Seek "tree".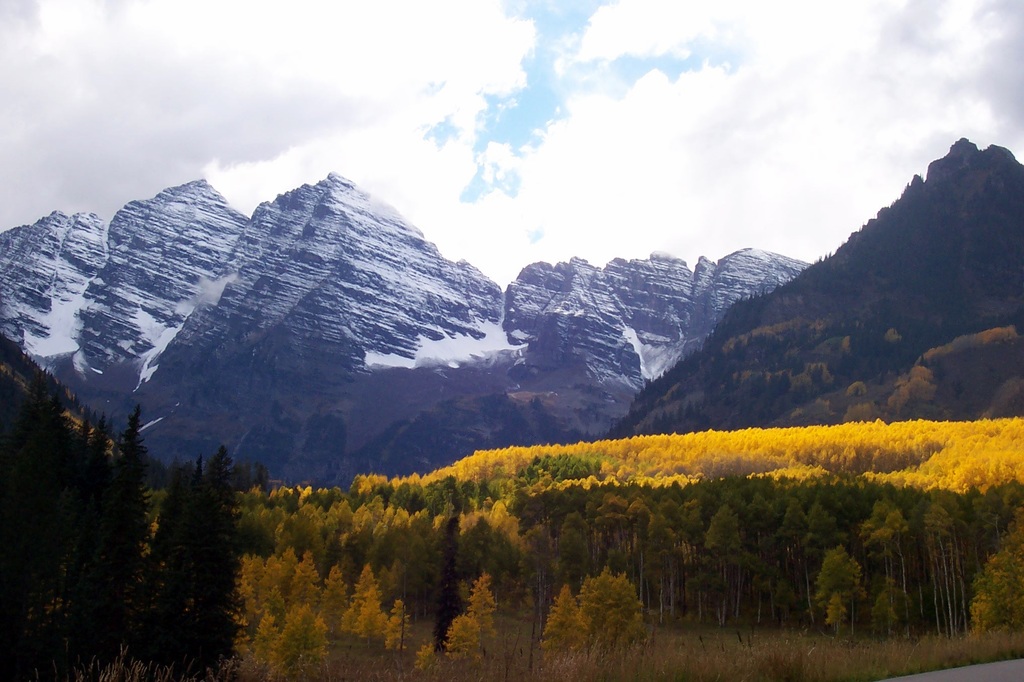
<box>425,511,472,661</box>.
